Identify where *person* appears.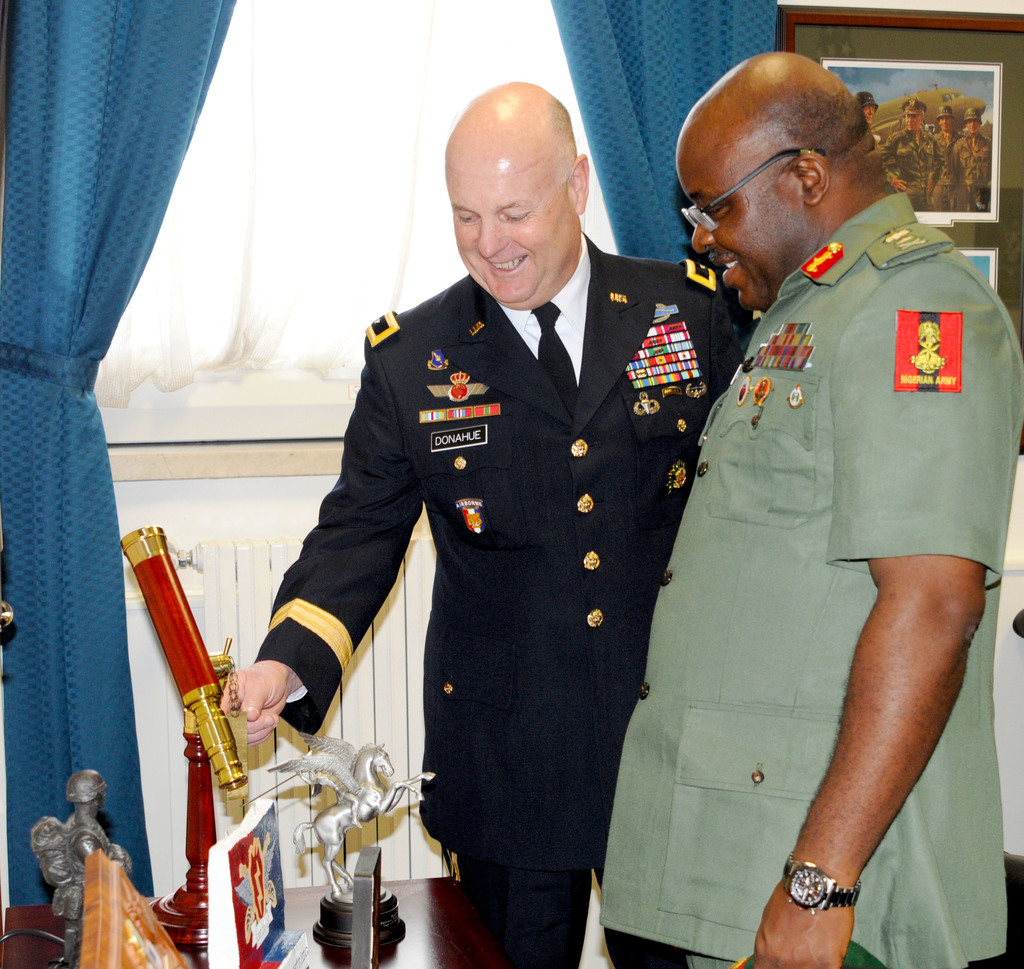
Appears at detection(936, 108, 959, 211).
